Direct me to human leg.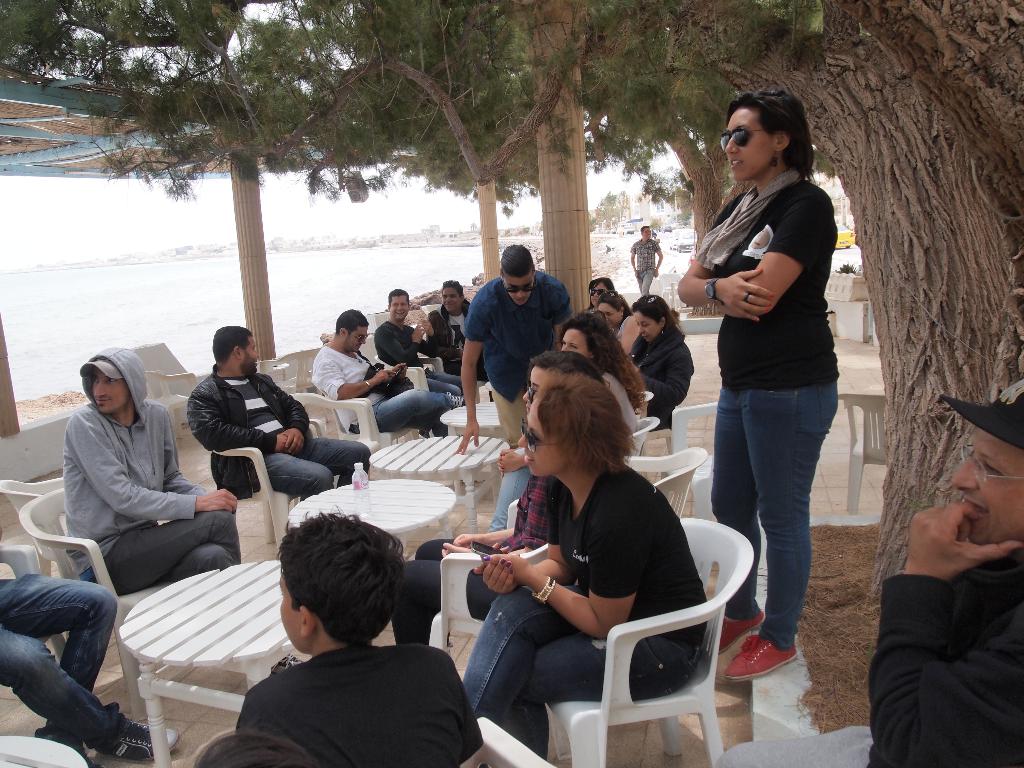
Direction: bbox=[504, 618, 700, 760].
